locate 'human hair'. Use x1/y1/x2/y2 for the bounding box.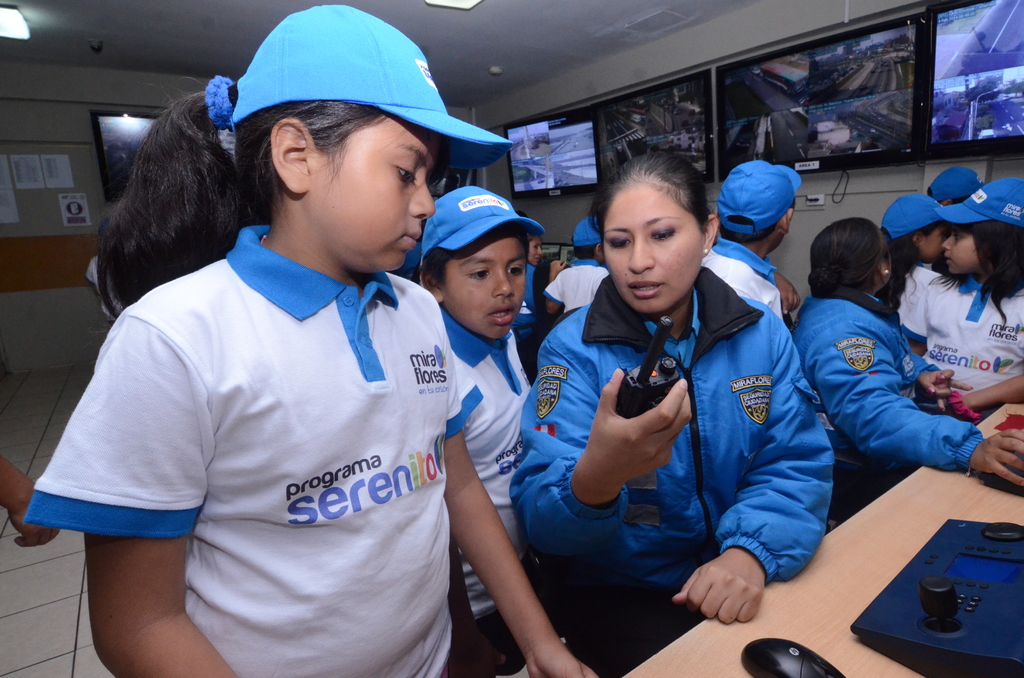
925/186/972/206.
